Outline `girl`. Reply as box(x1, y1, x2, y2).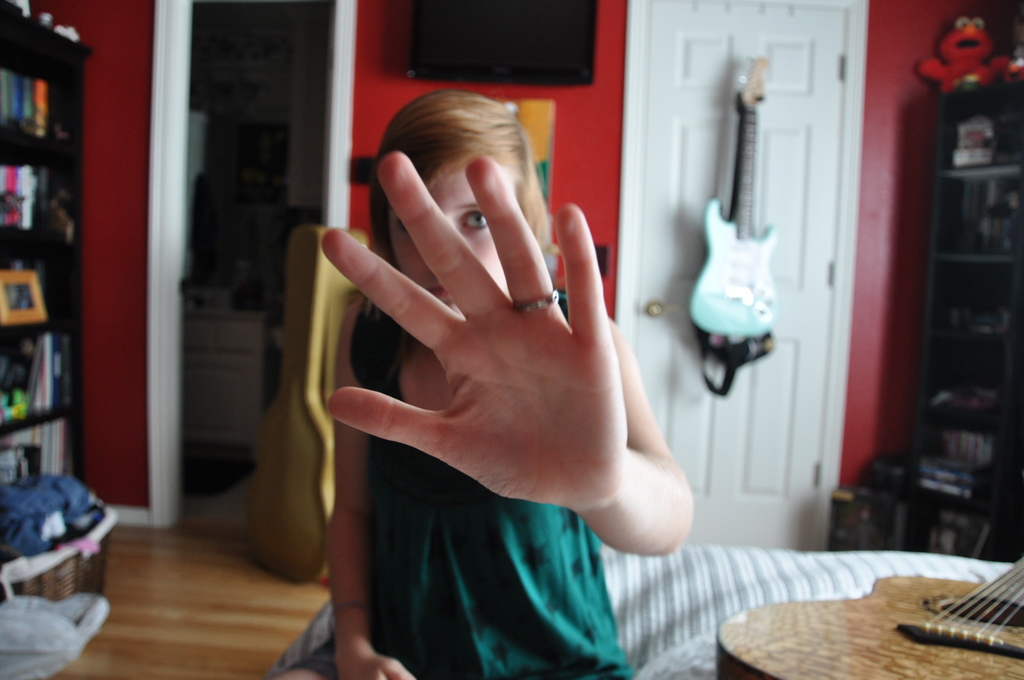
box(284, 90, 695, 679).
